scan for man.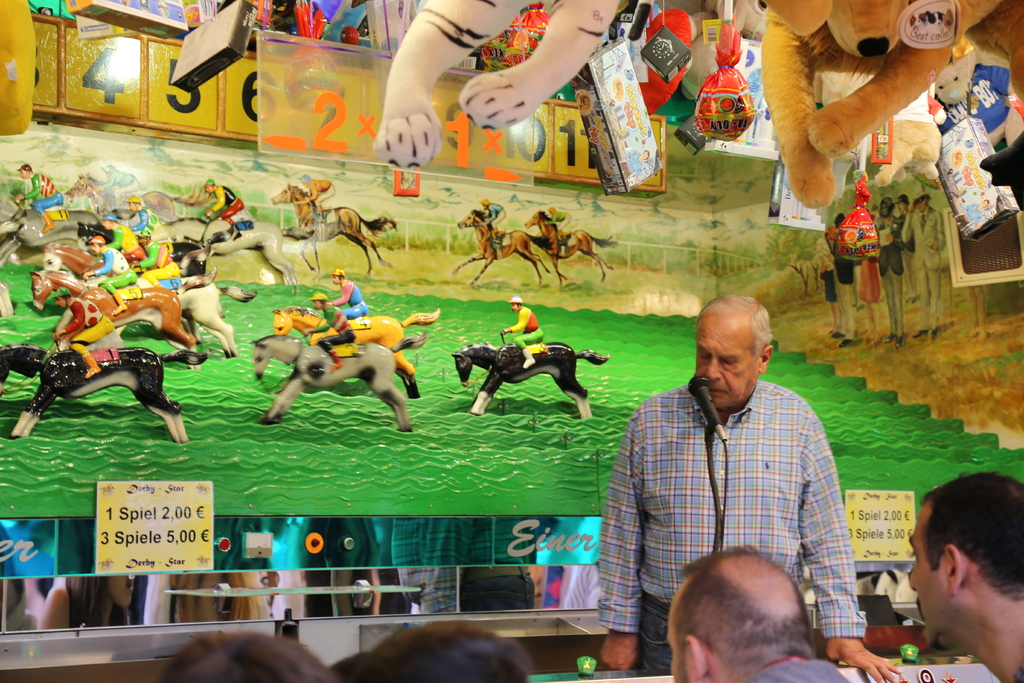
Scan result: <bbox>54, 288, 115, 379</bbox>.
